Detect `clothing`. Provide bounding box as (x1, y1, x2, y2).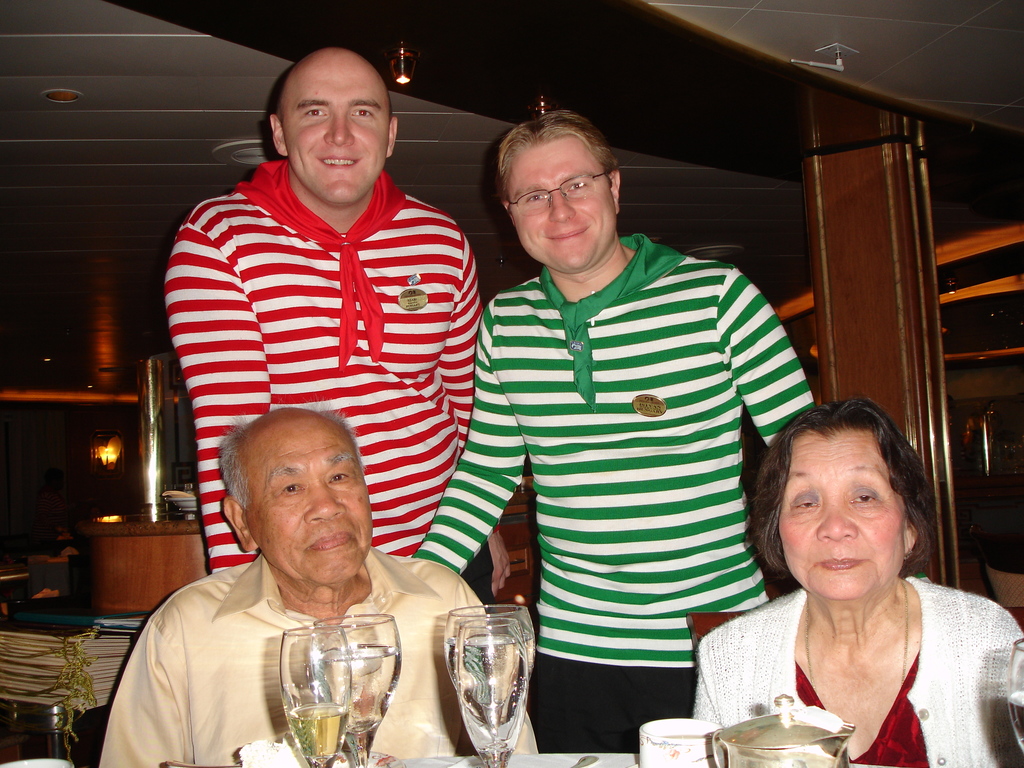
(449, 195, 816, 723).
